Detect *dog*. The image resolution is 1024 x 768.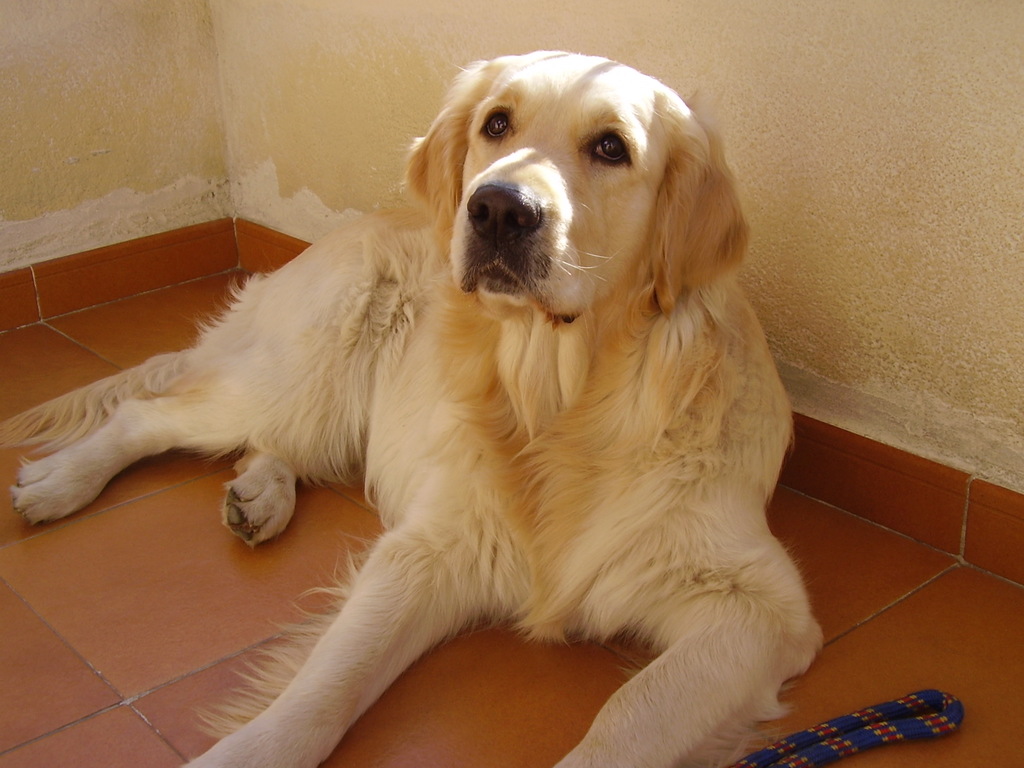
x1=0, y1=49, x2=821, y2=767.
